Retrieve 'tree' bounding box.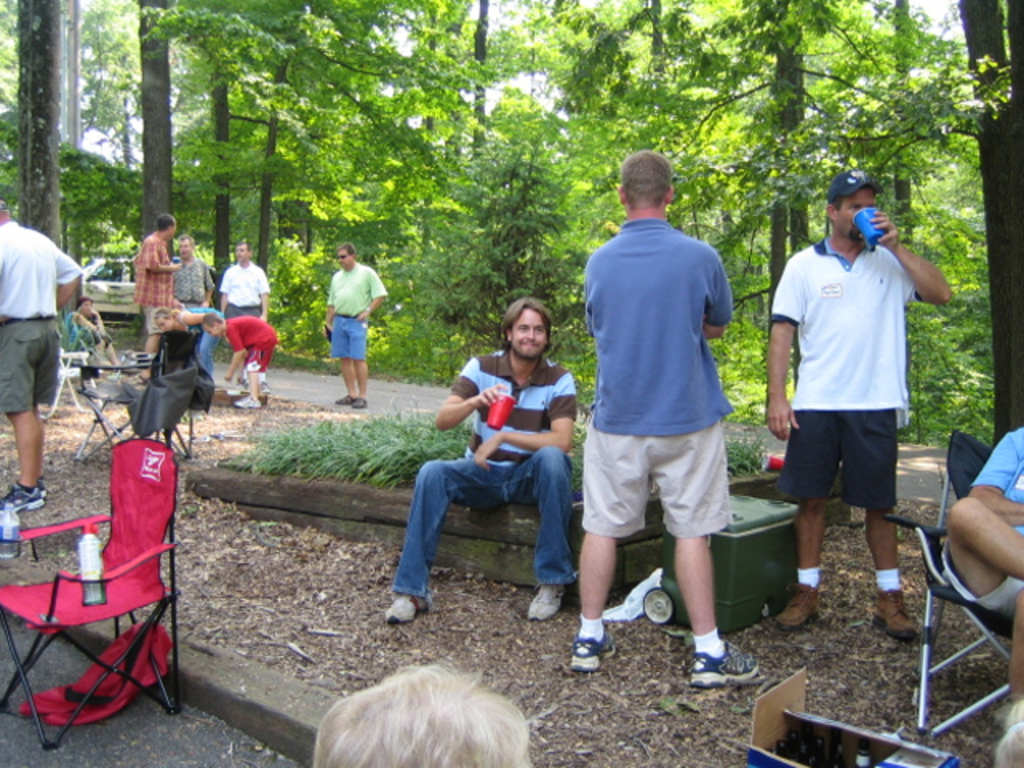
Bounding box: box(22, 0, 61, 248).
